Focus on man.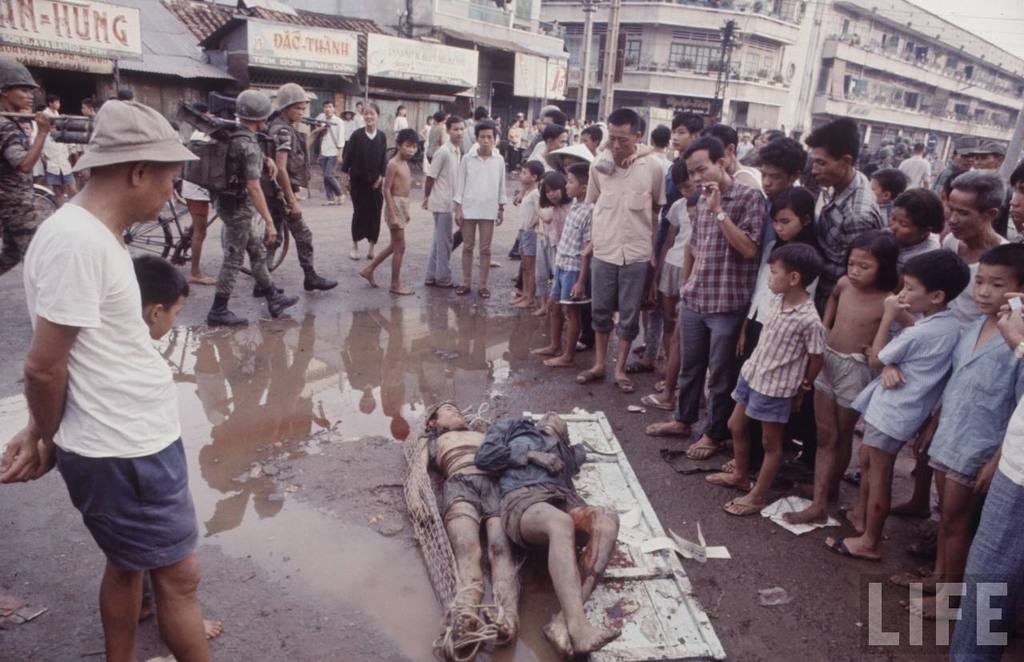
Focused at bbox=[975, 142, 1007, 167].
